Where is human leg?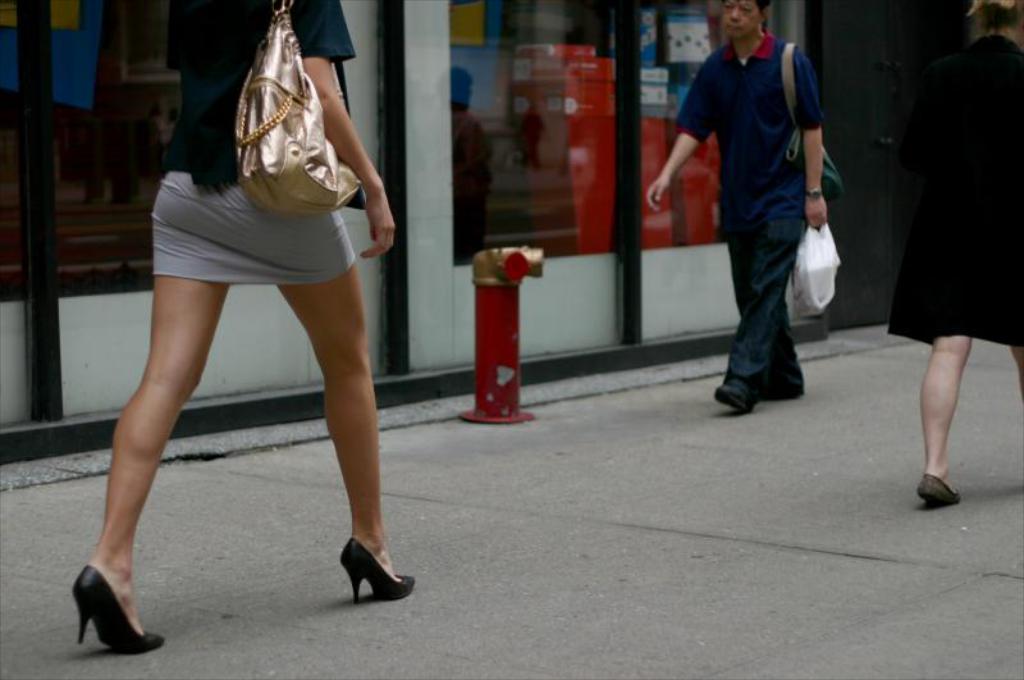
BBox(1016, 346, 1023, 398).
